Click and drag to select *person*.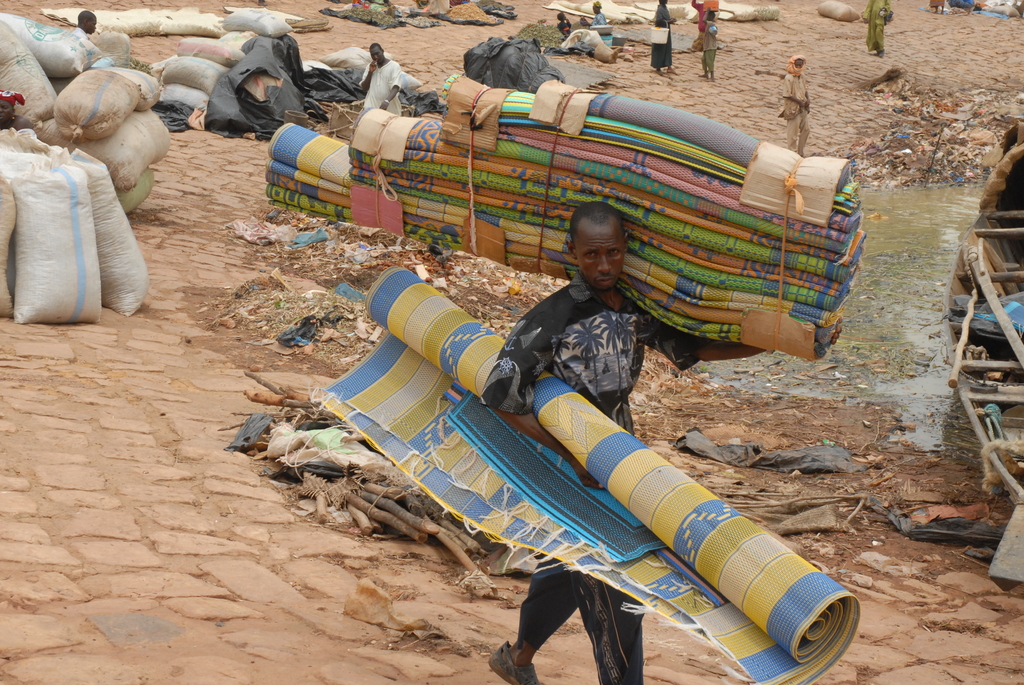
Selection: x1=698 y1=13 x2=716 y2=80.
